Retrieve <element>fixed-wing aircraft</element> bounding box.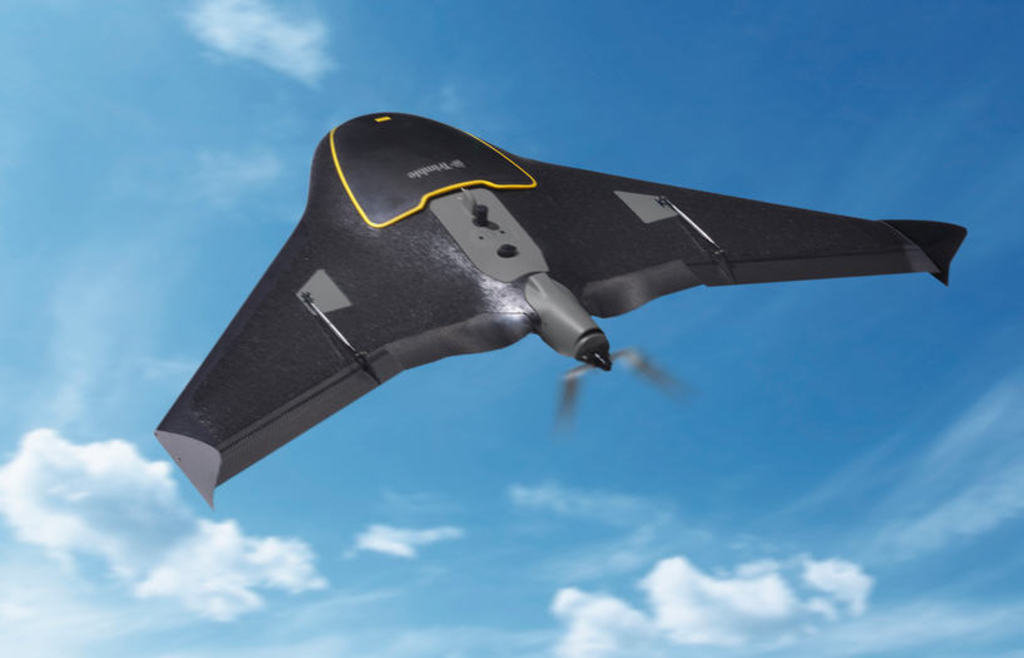
Bounding box: [left=152, top=113, right=966, bottom=513].
